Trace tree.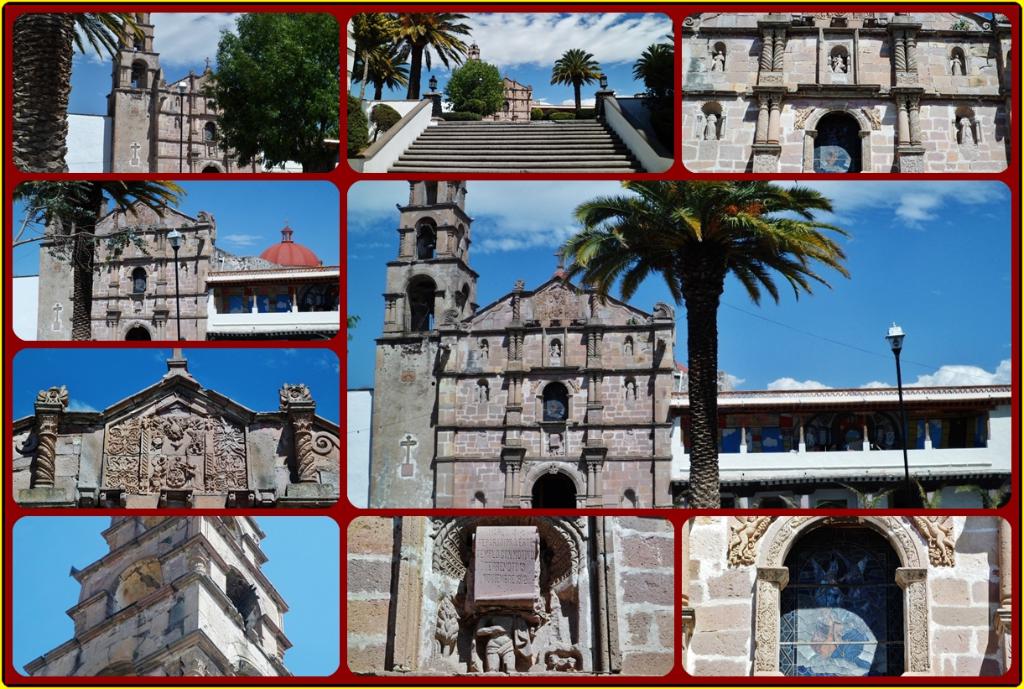
Traced to (left=626, top=37, right=672, bottom=114).
